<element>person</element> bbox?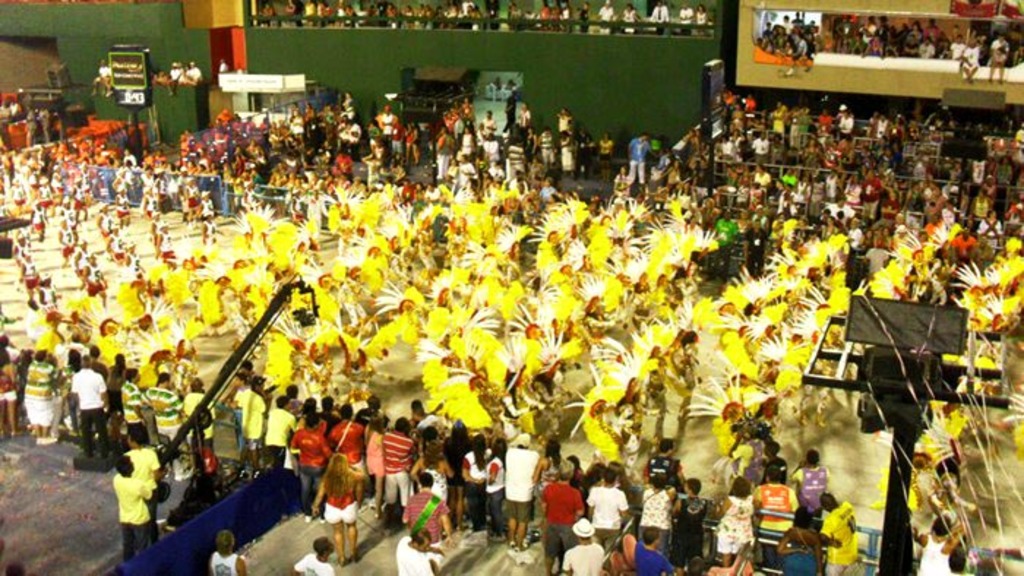
left=712, top=472, right=759, bottom=567
